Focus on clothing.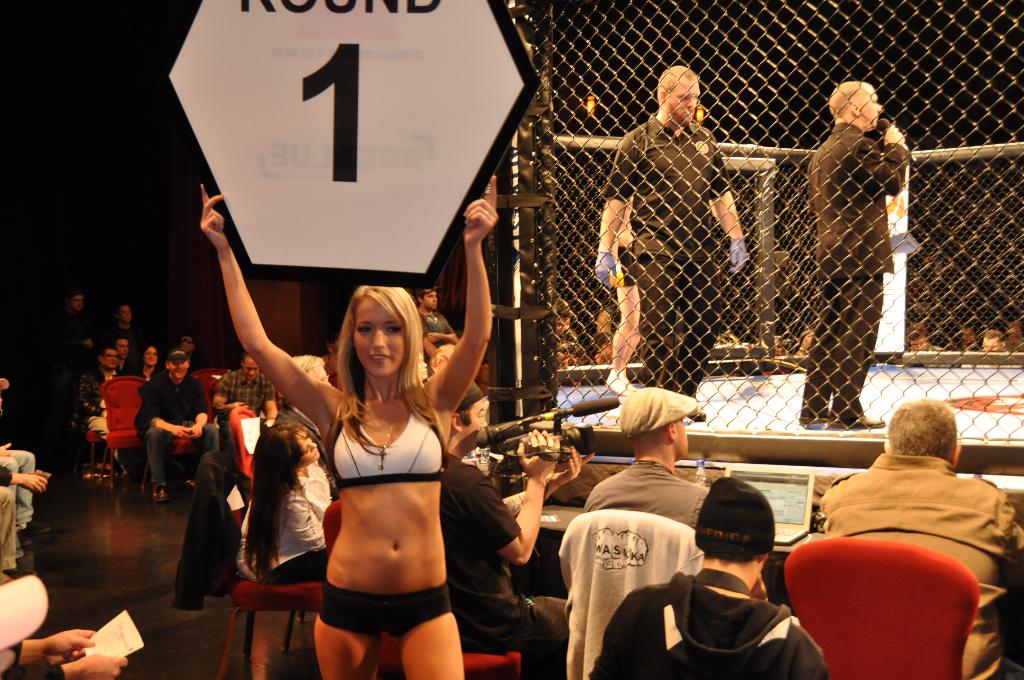
Focused at locate(319, 399, 466, 659).
